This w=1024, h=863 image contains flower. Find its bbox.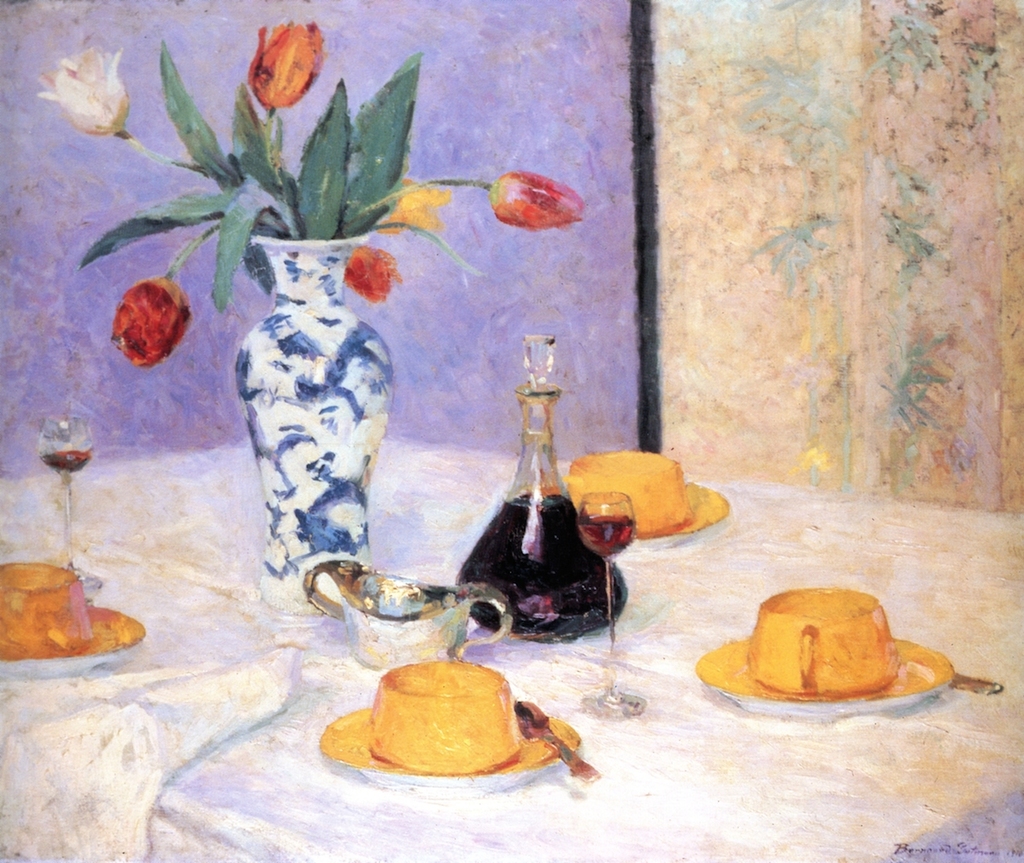
(371,177,448,233).
